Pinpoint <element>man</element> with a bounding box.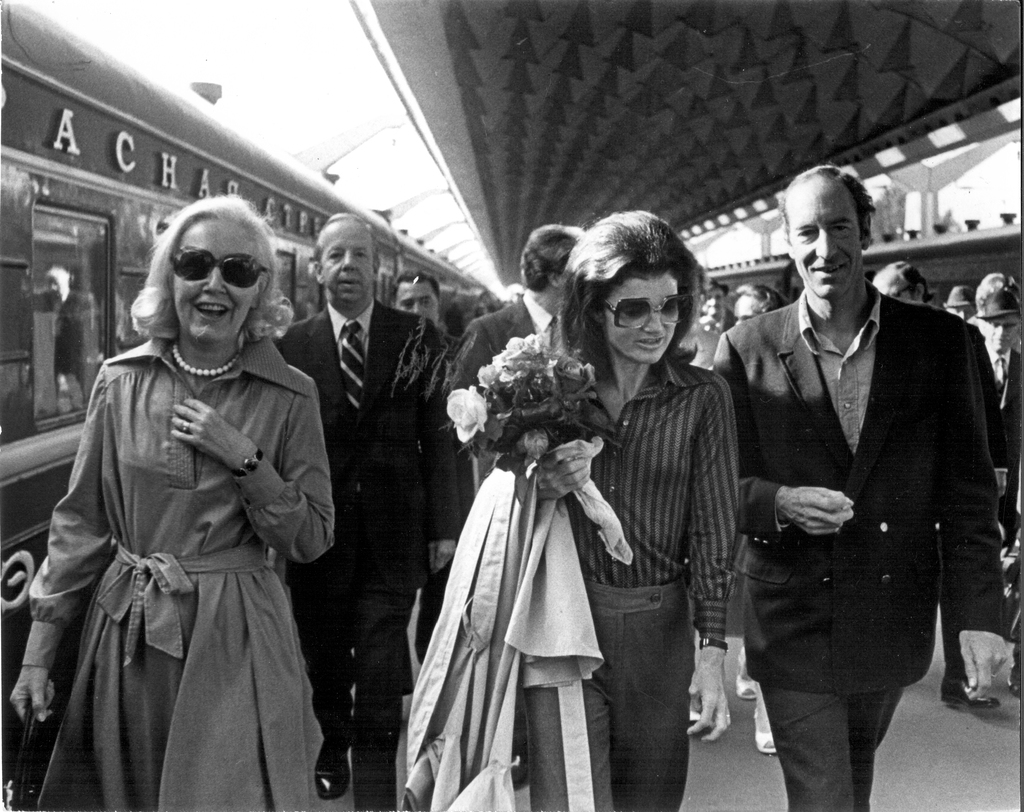
{"left": 705, "top": 276, "right": 740, "bottom": 340}.
